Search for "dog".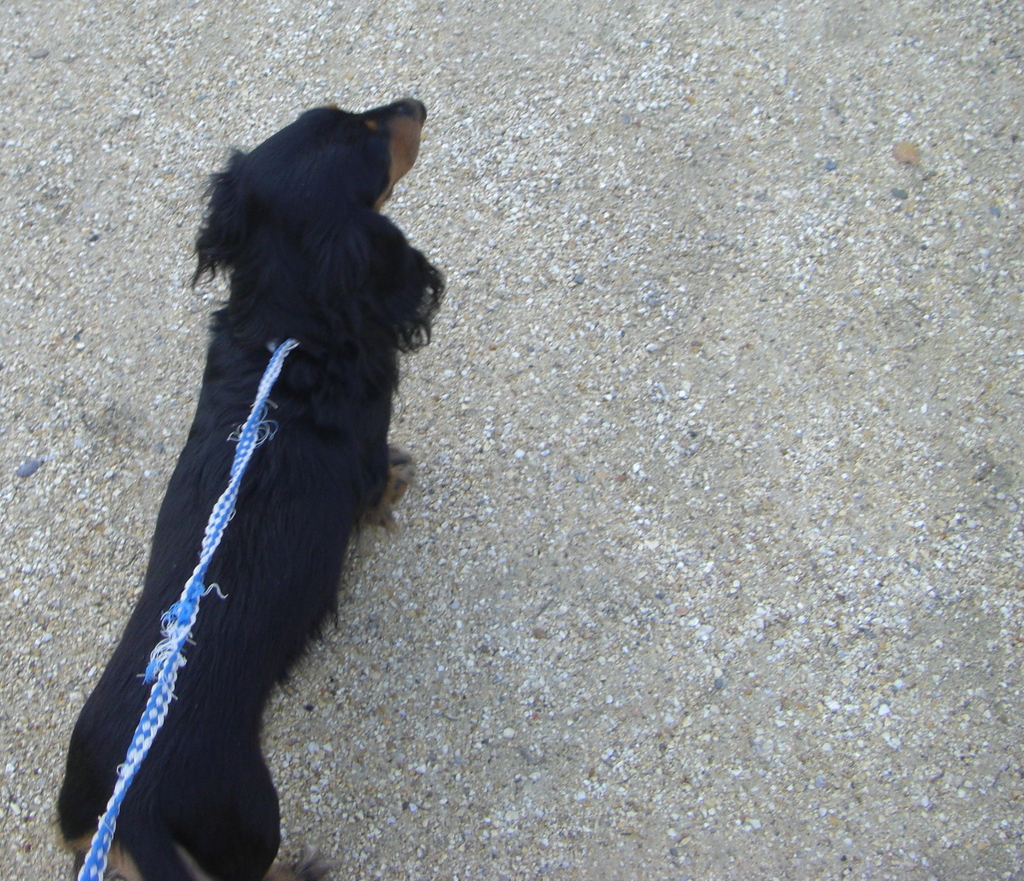
Found at 46/95/451/880.
